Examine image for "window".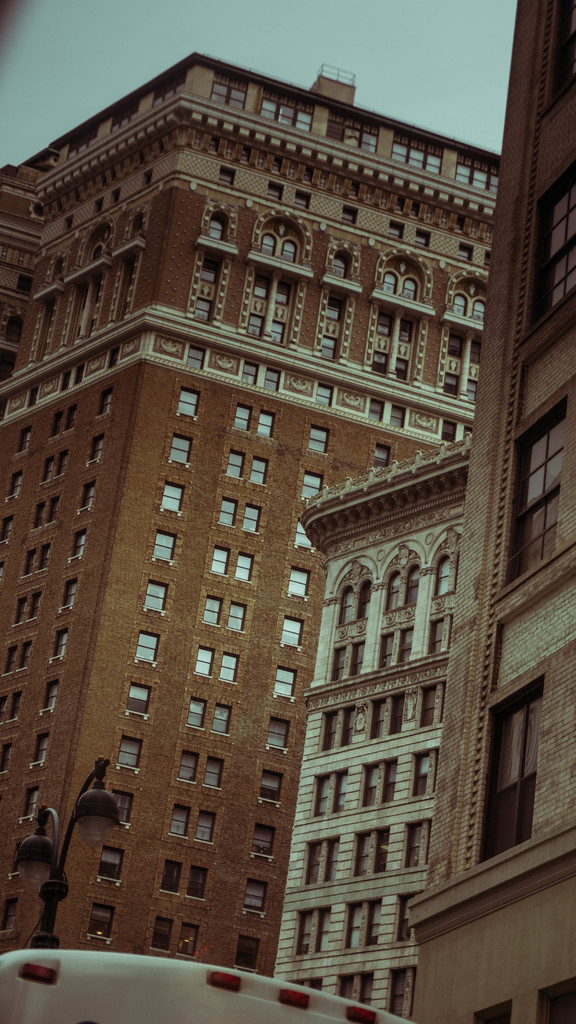
Examination result: (left=287, top=564, right=312, bottom=606).
